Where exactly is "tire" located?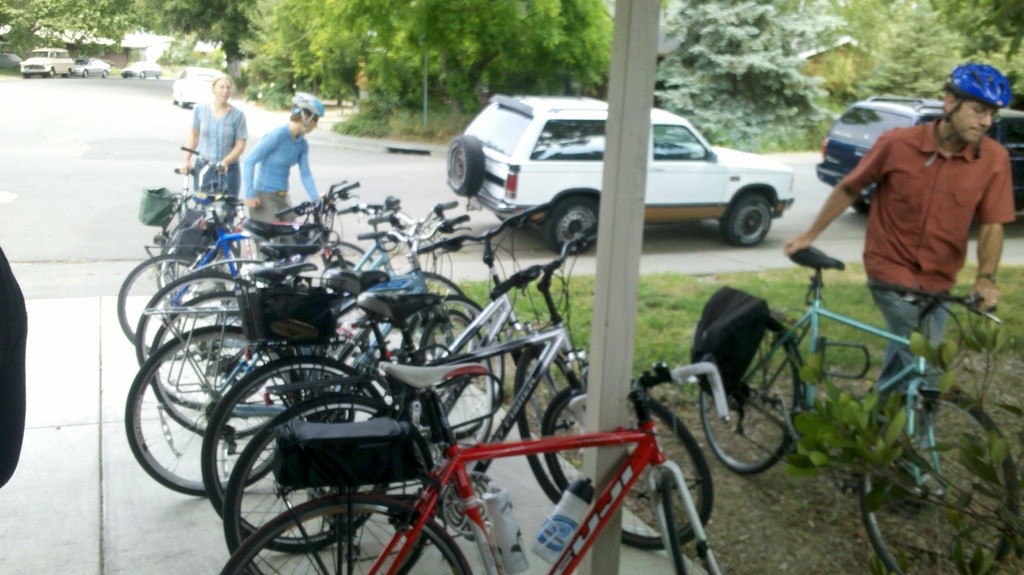
Its bounding box is region(63, 67, 71, 80).
